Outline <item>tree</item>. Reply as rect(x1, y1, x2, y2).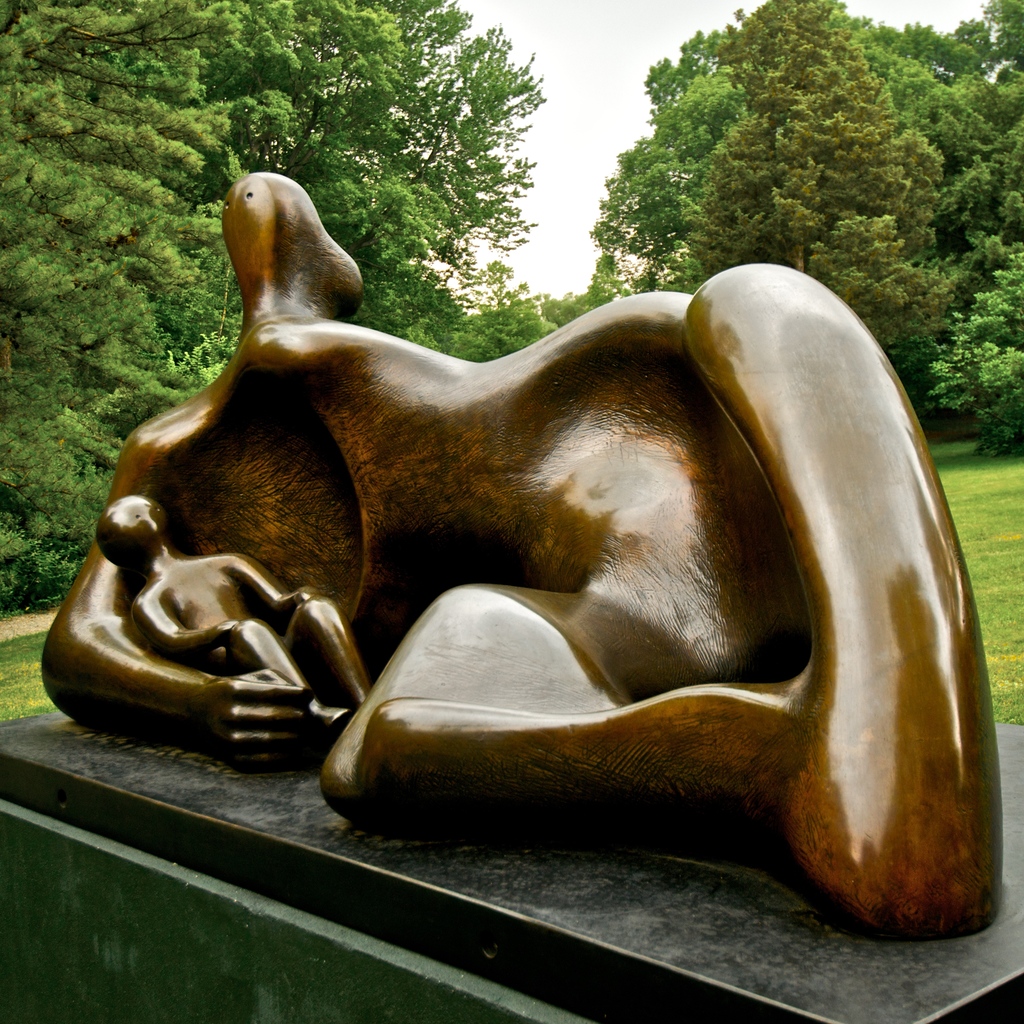
rect(657, 0, 946, 388).
